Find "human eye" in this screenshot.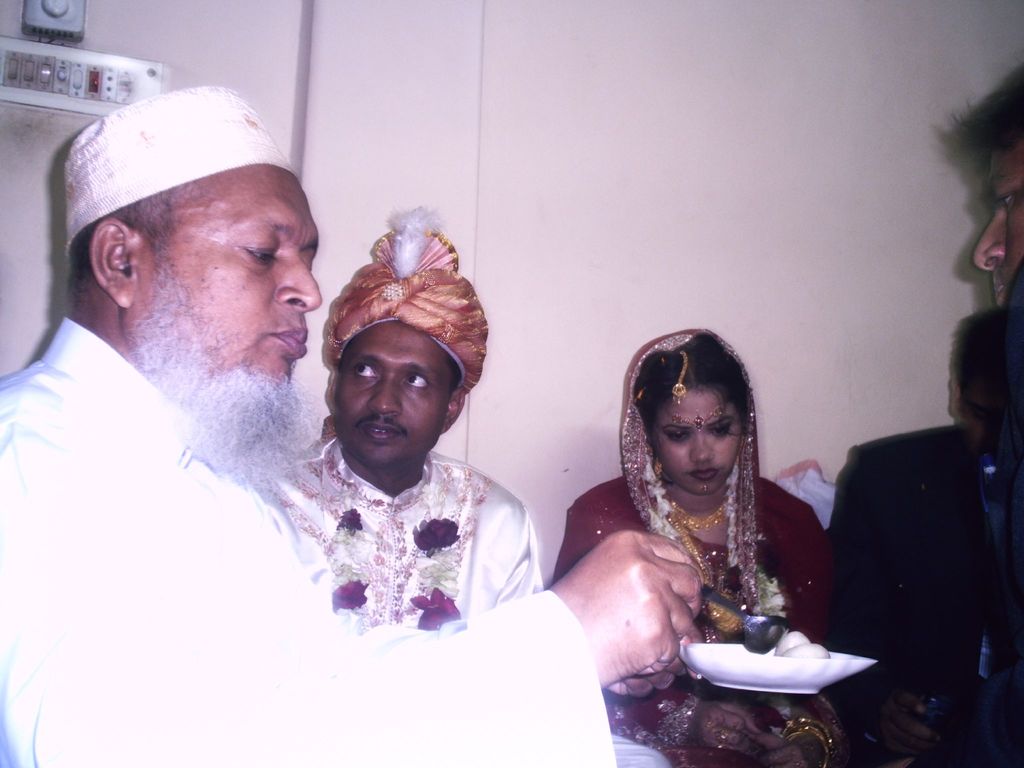
The bounding box for "human eye" is 403/371/431/388.
